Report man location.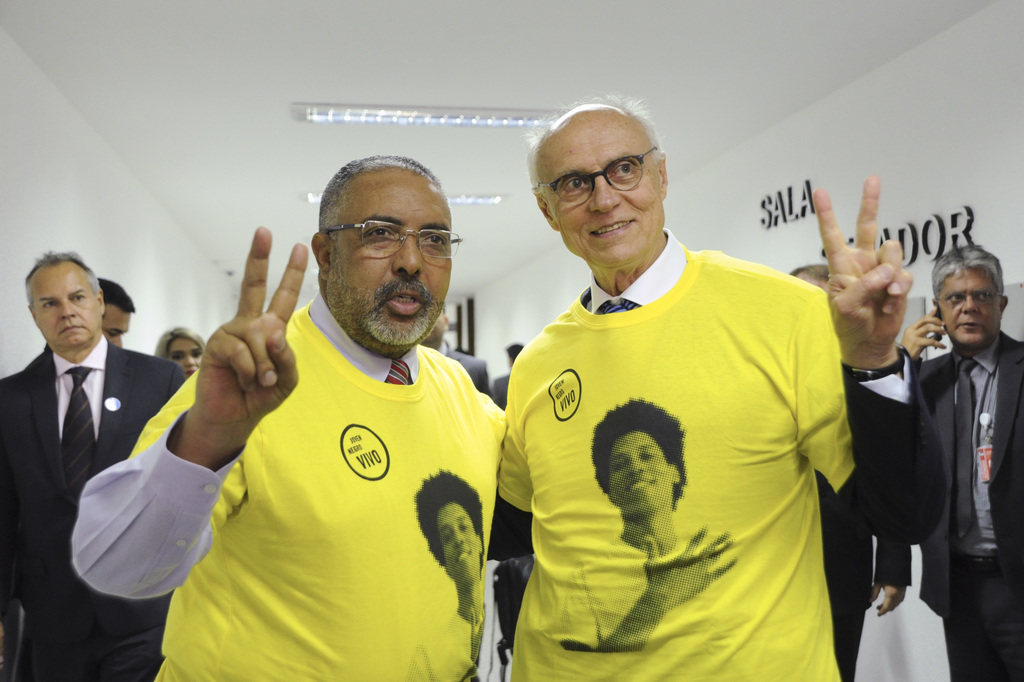
Report: select_region(4, 247, 202, 676).
